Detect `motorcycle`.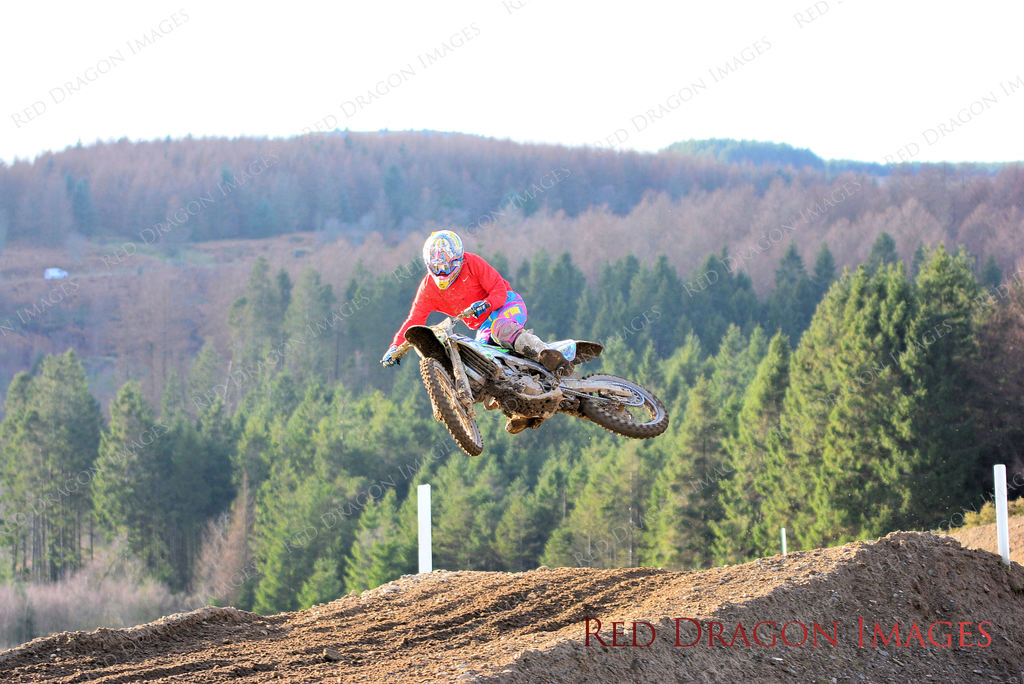
Detected at box=[374, 327, 677, 463].
